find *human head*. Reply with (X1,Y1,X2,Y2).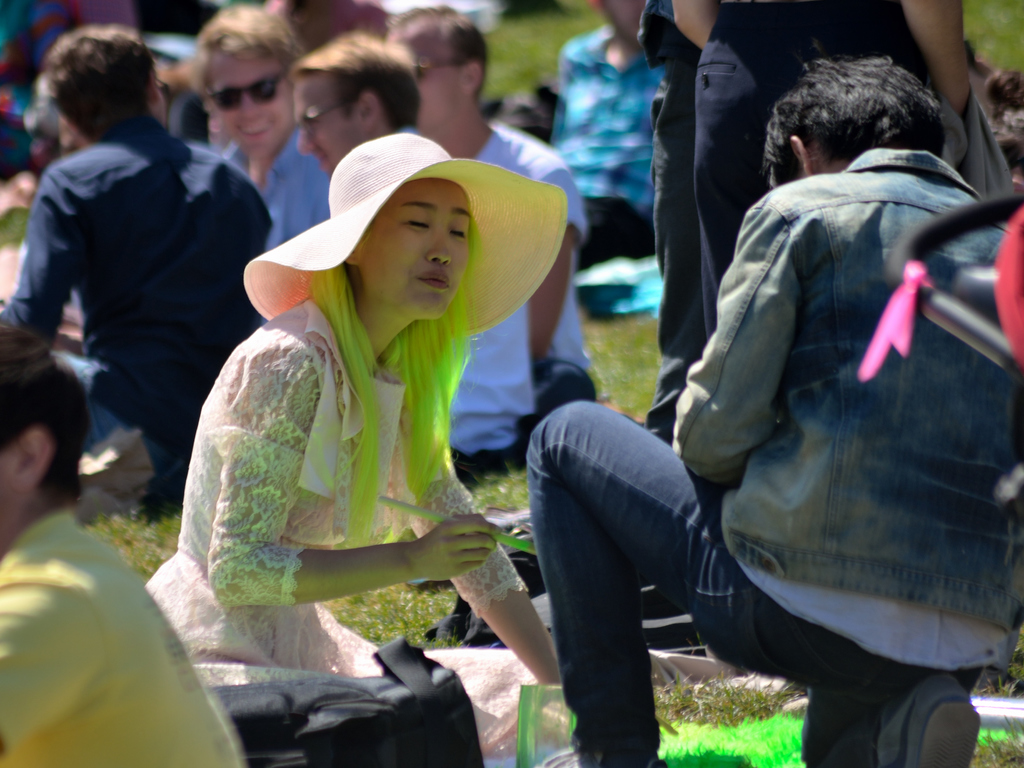
(386,4,489,123).
